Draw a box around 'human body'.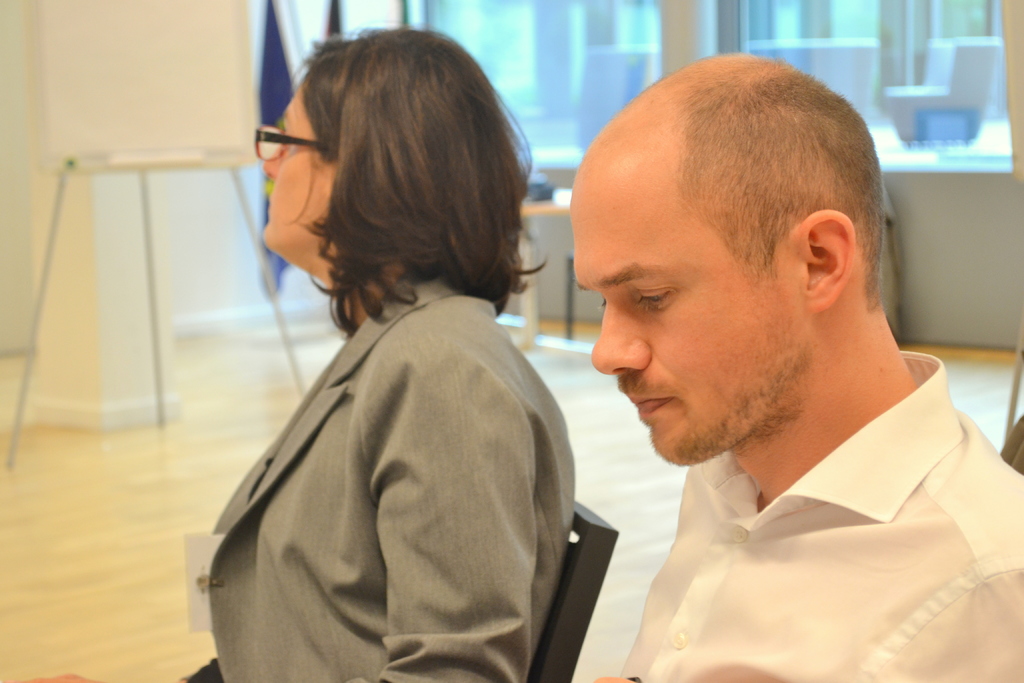
x1=183 y1=279 x2=577 y2=682.
